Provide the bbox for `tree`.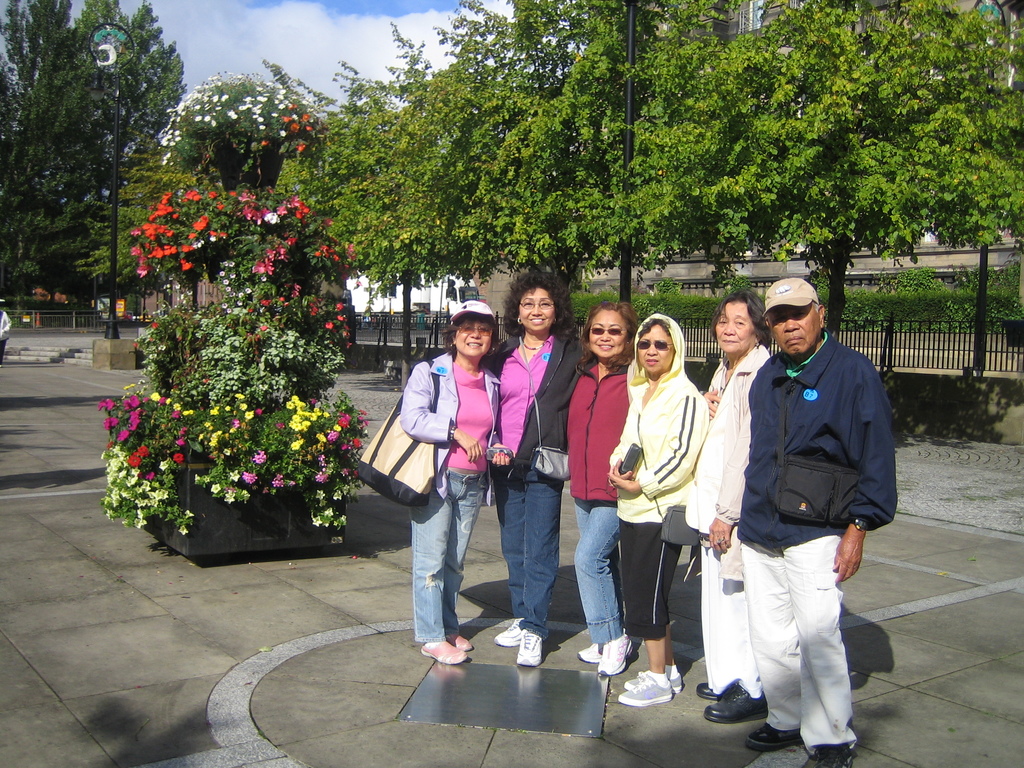
left=20, top=17, right=166, bottom=310.
